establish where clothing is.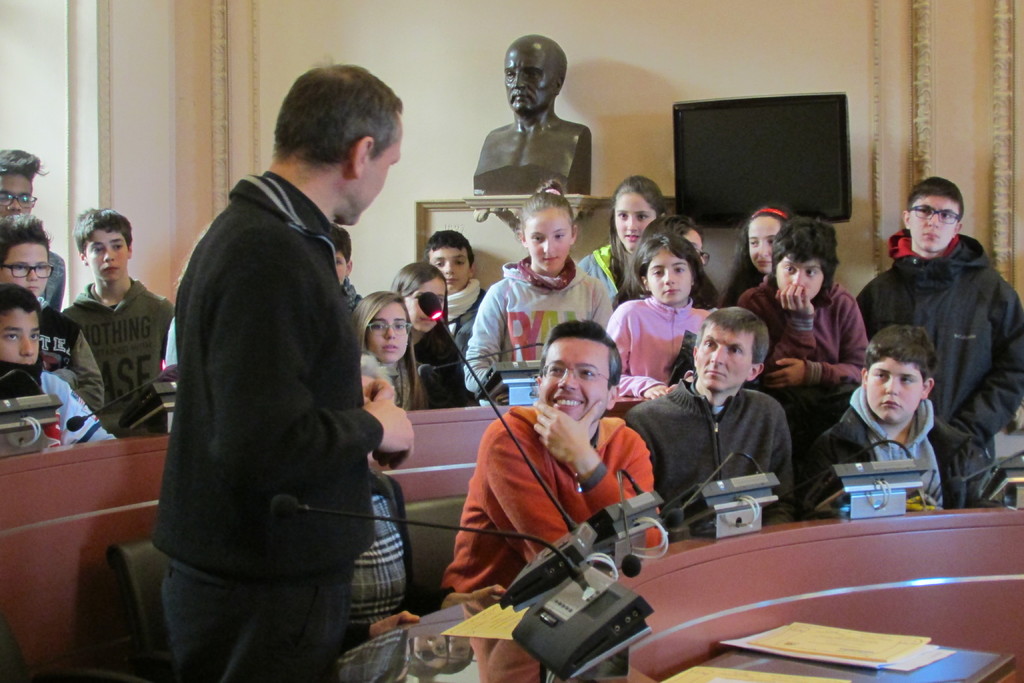
Established at <box>443,400,674,584</box>.
